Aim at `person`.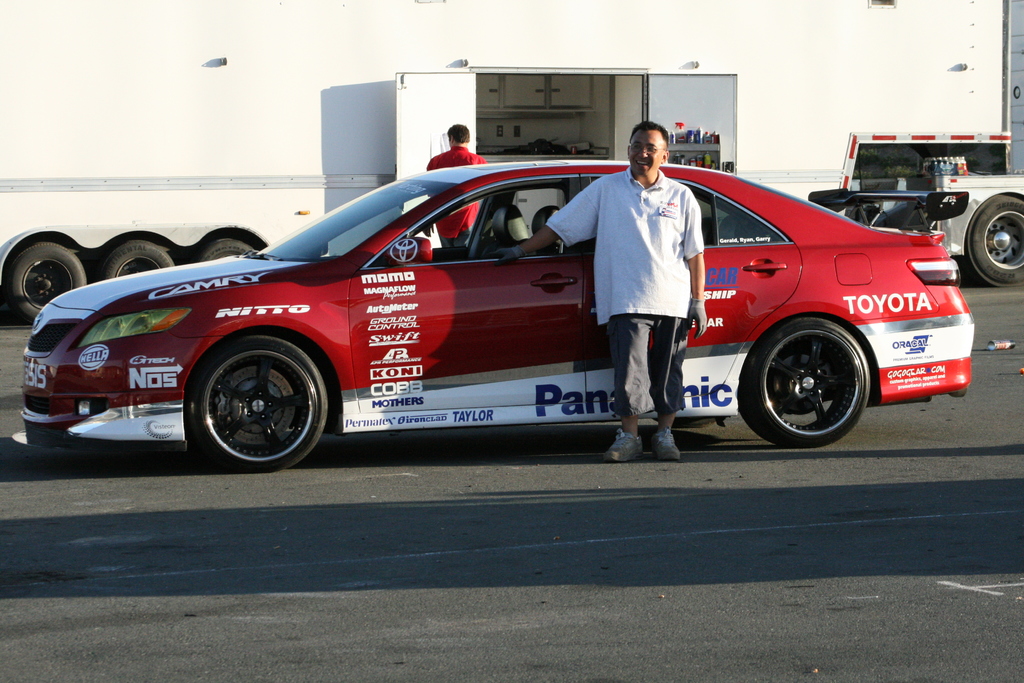
Aimed at bbox=(422, 122, 492, 249).
